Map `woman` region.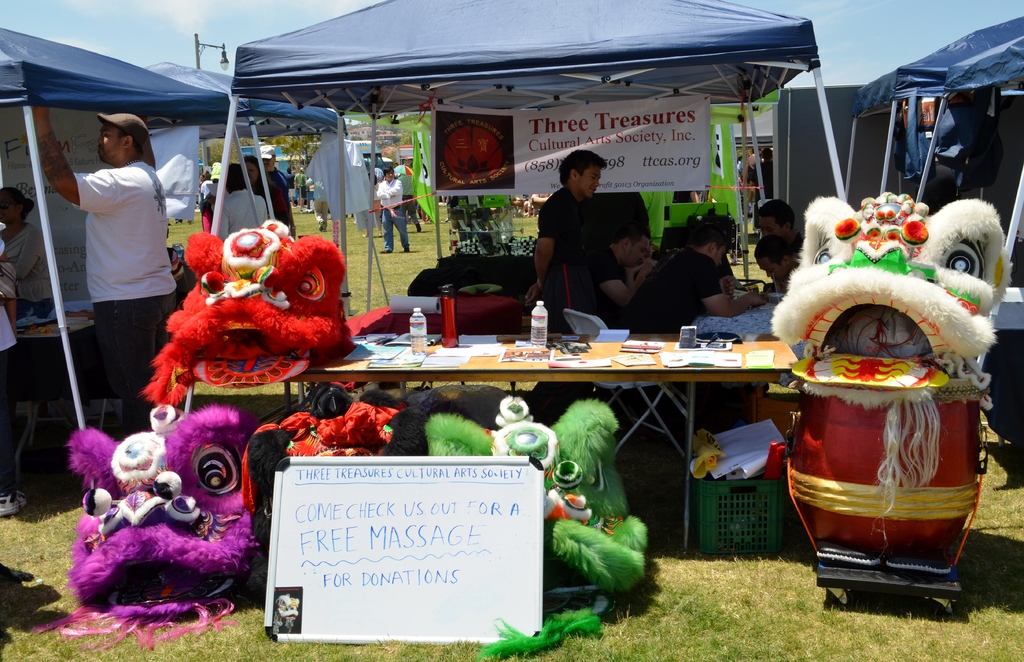
Mapped to <box>0,184,59,331</box>.
